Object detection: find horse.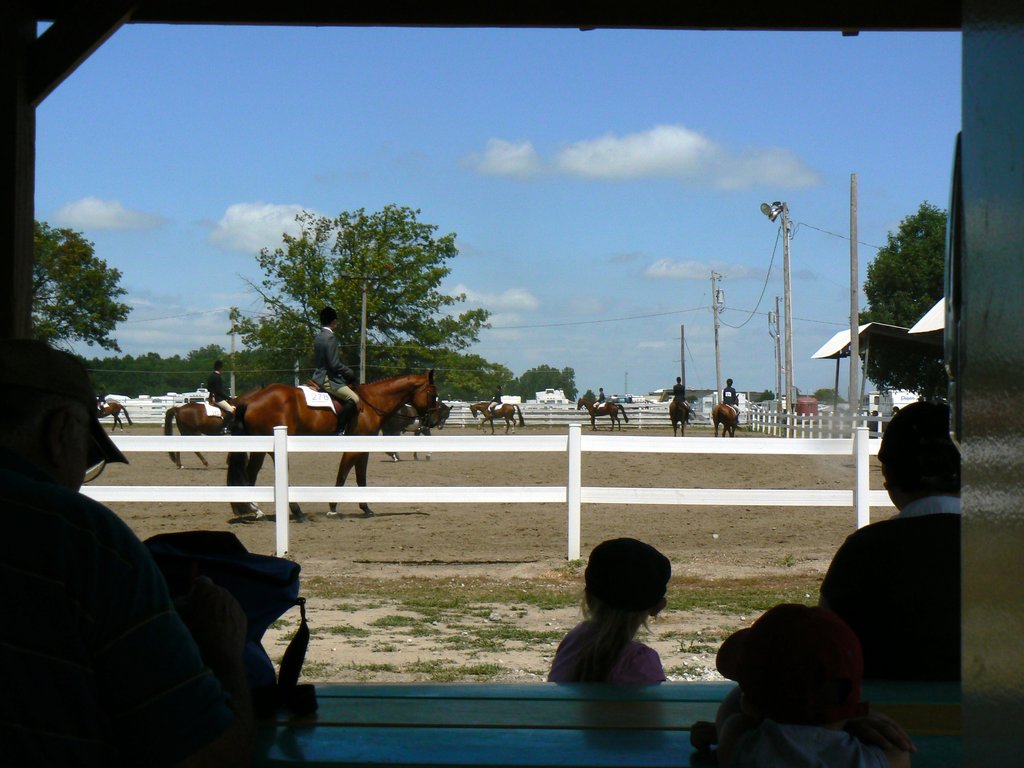
l=378, t=402, r=452, b=463.
